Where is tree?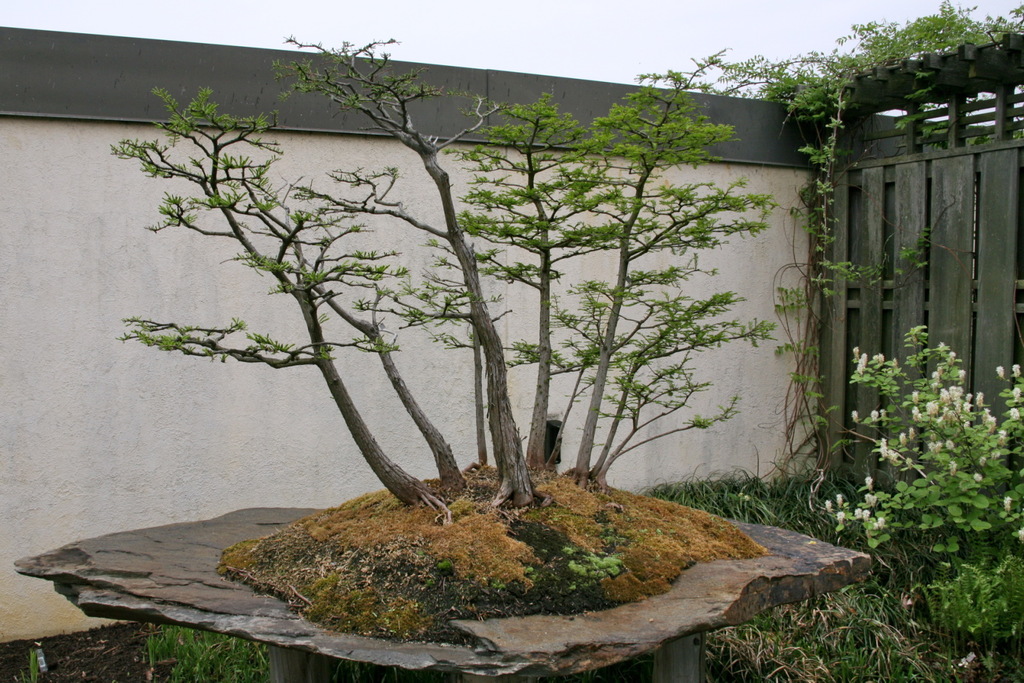
crop(72, 5, 818, 650).
